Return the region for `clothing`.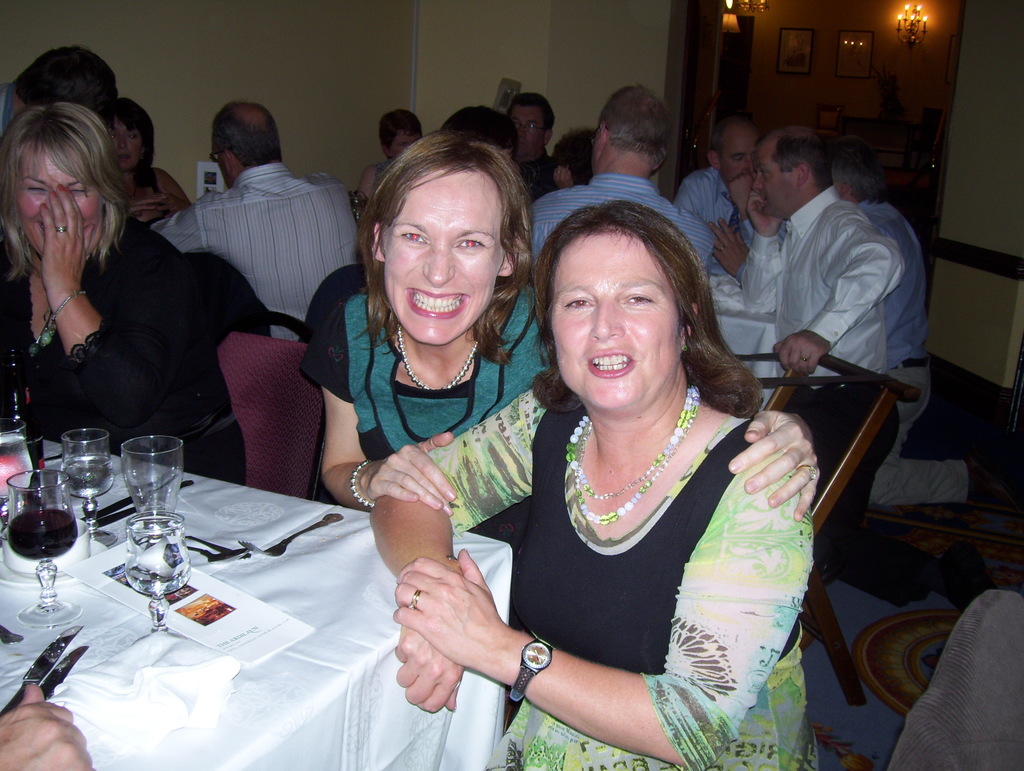
Rect(0, 212, 200, 453).
